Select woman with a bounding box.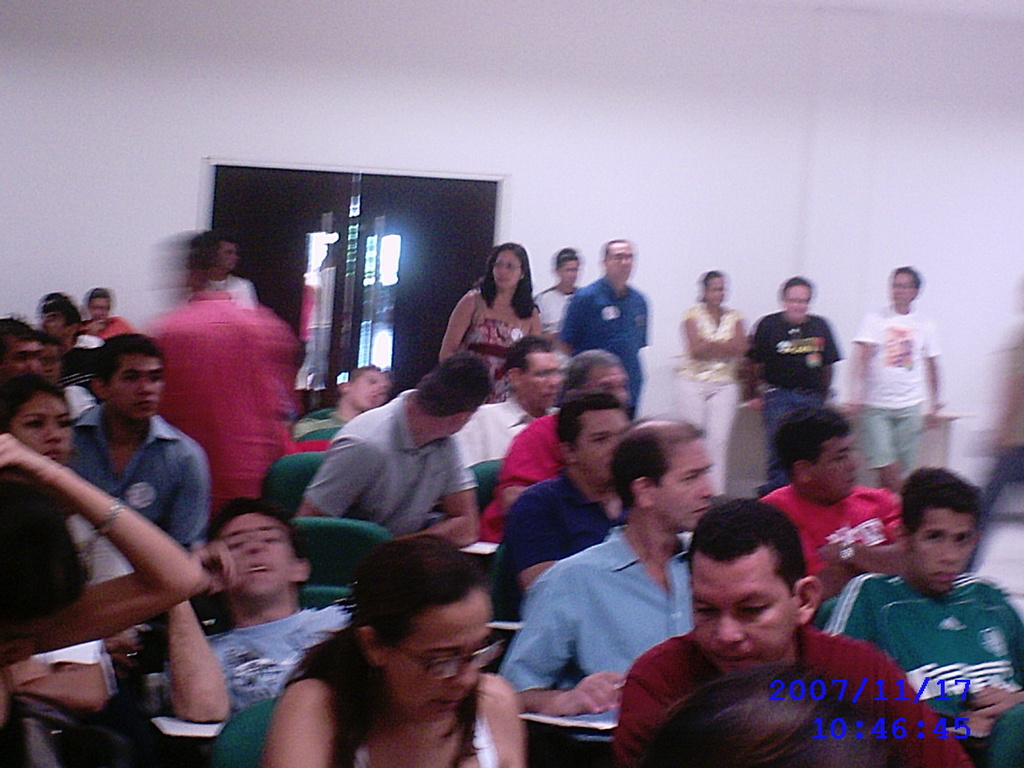
{"left": 0, "top": 376, "right": 129, "bottom": 594}.
